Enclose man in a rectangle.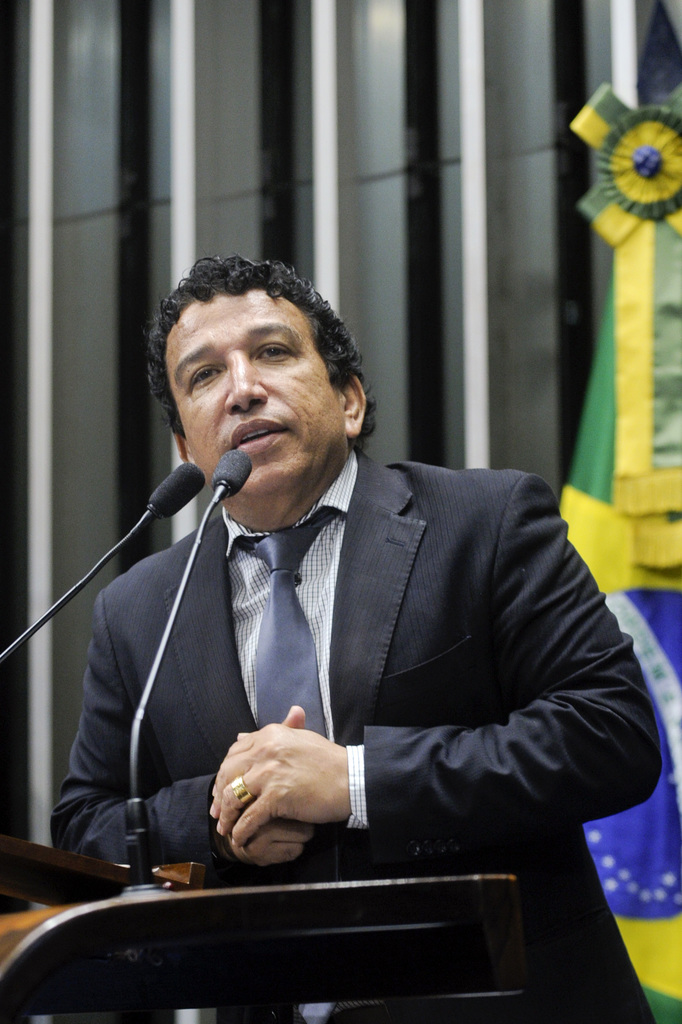
select_region(67, 270, 667, 968).
